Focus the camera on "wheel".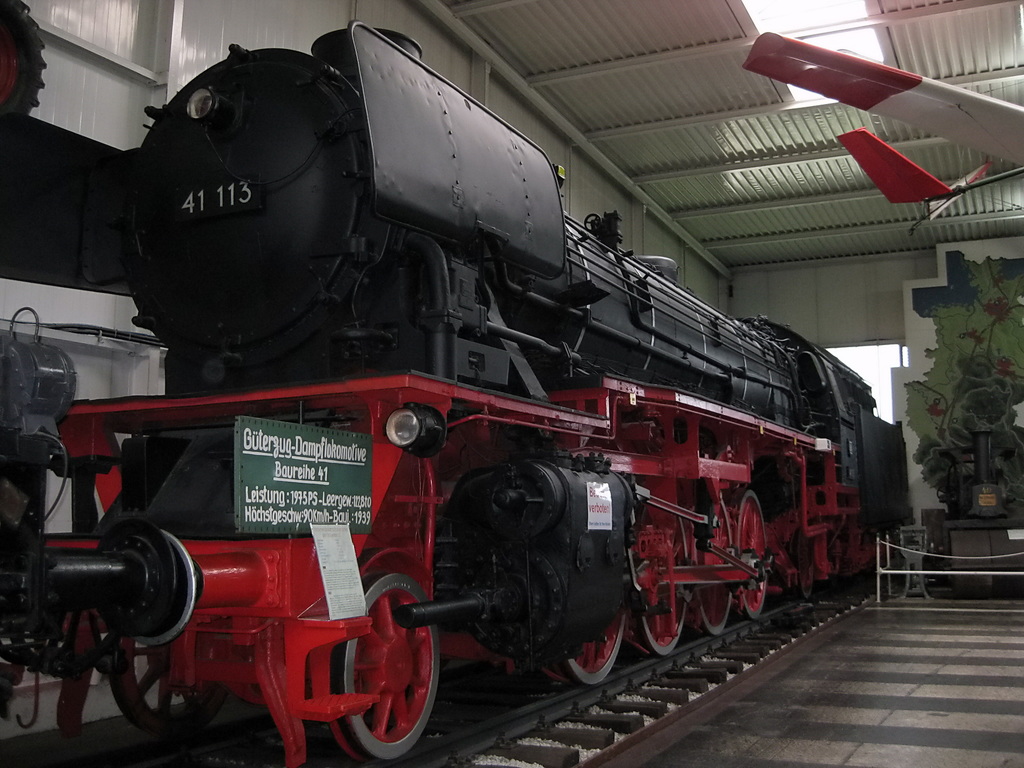
Focus region: detection(317, 596, 426, 754).
